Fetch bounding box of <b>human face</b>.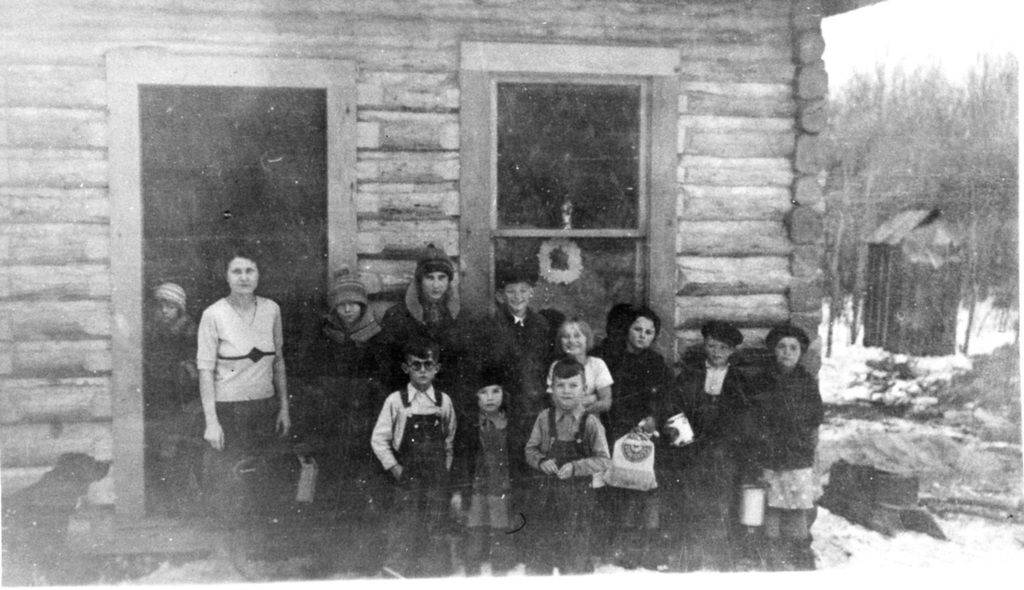
Bbox: BBox(475, 388, 504, 414).
